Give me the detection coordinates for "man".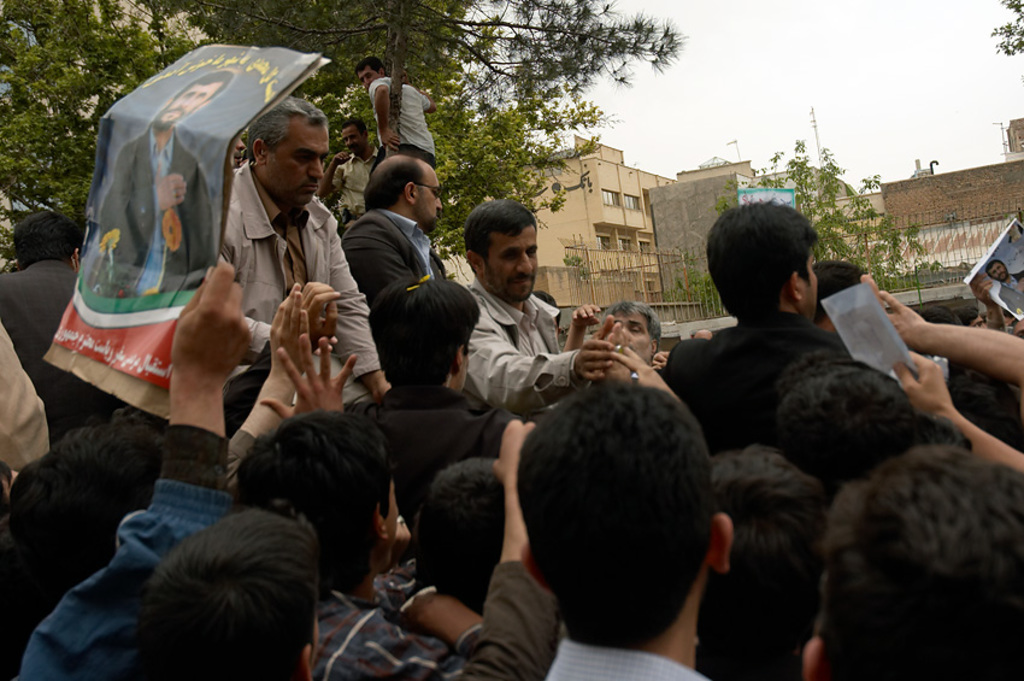
box(517, 380, 730, 680).
